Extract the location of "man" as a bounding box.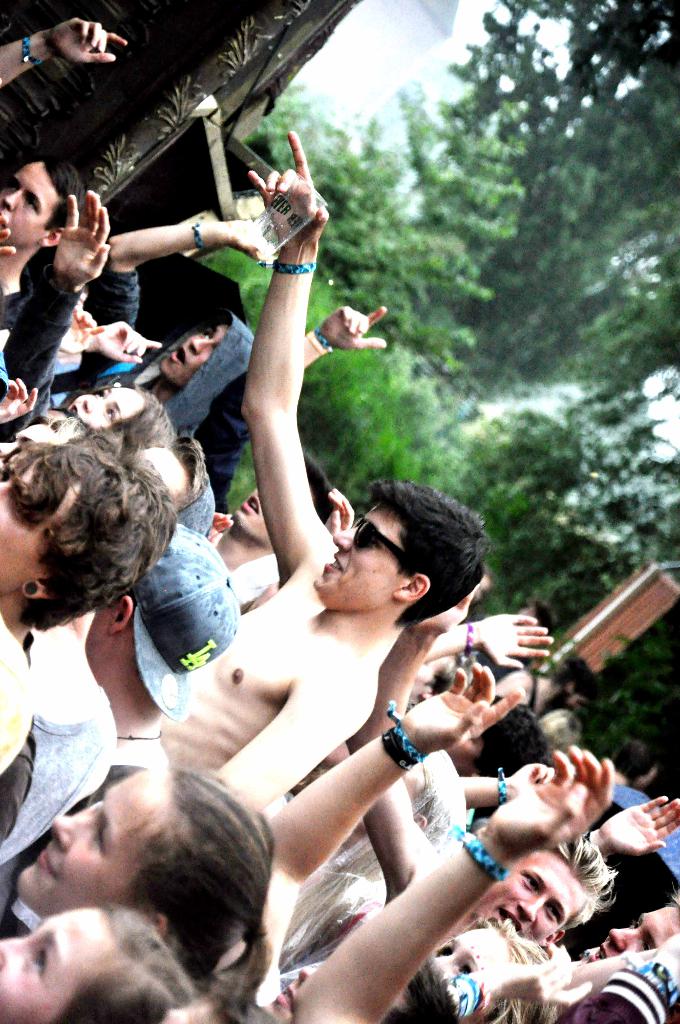
(158,123,494,778).
